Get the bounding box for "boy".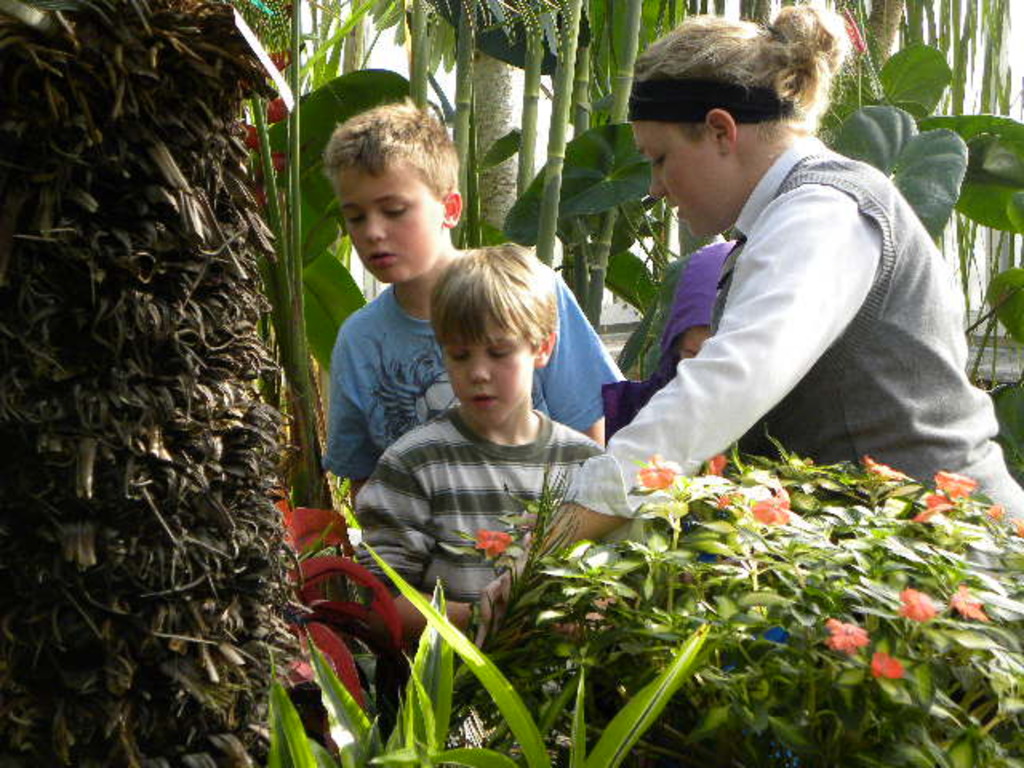
Rect(354, 243, 610, 654).
